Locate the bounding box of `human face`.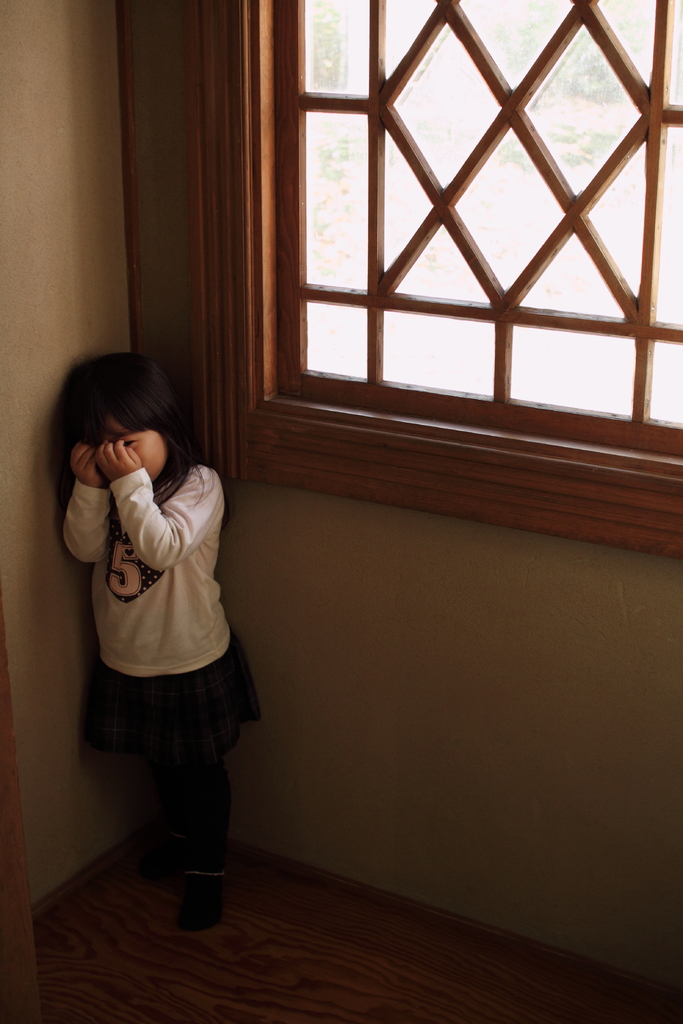
Bounding box: detection(115, 416, 176, 484).
